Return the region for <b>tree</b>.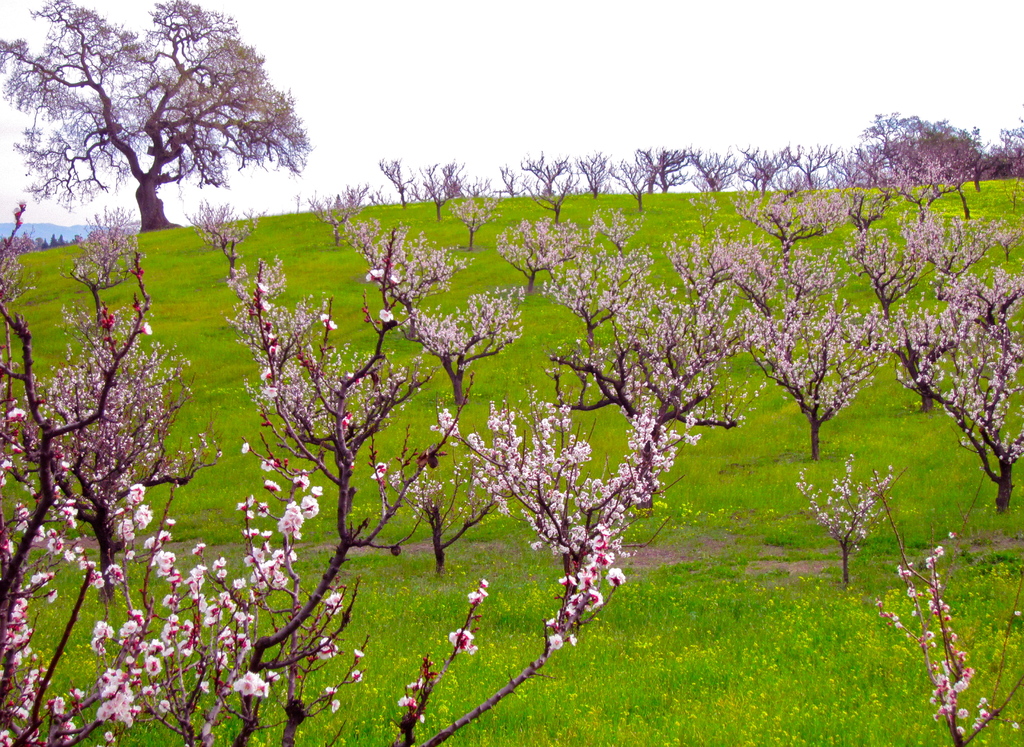
(left=901, top=204, right=1018, bottom=320).
